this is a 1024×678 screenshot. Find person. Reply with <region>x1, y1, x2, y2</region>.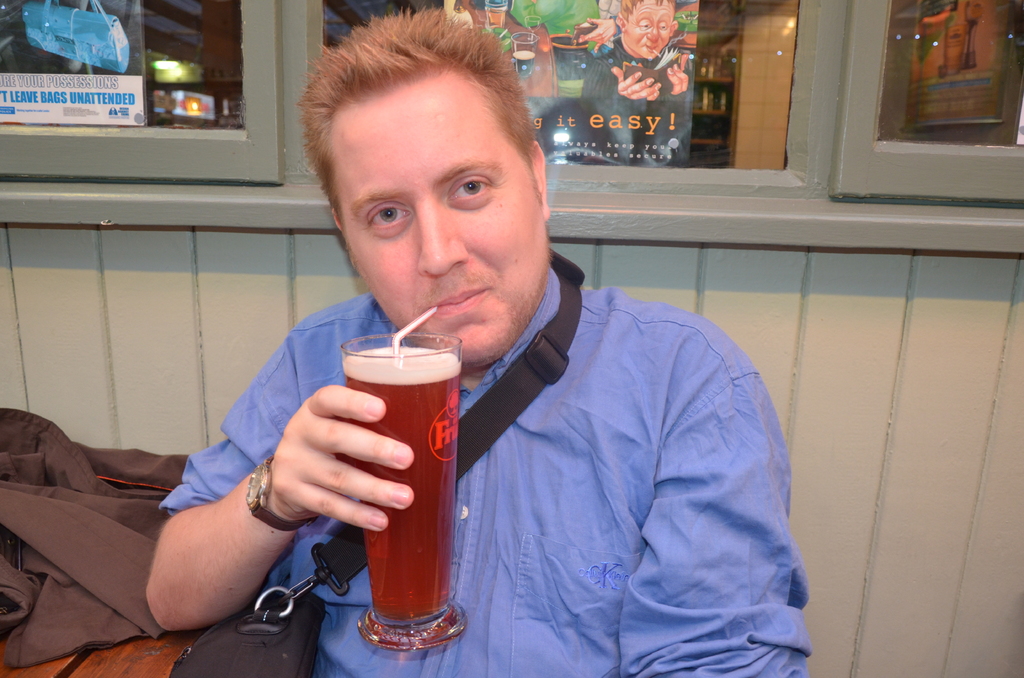
<region>279, 63, 808, 660</region>.
